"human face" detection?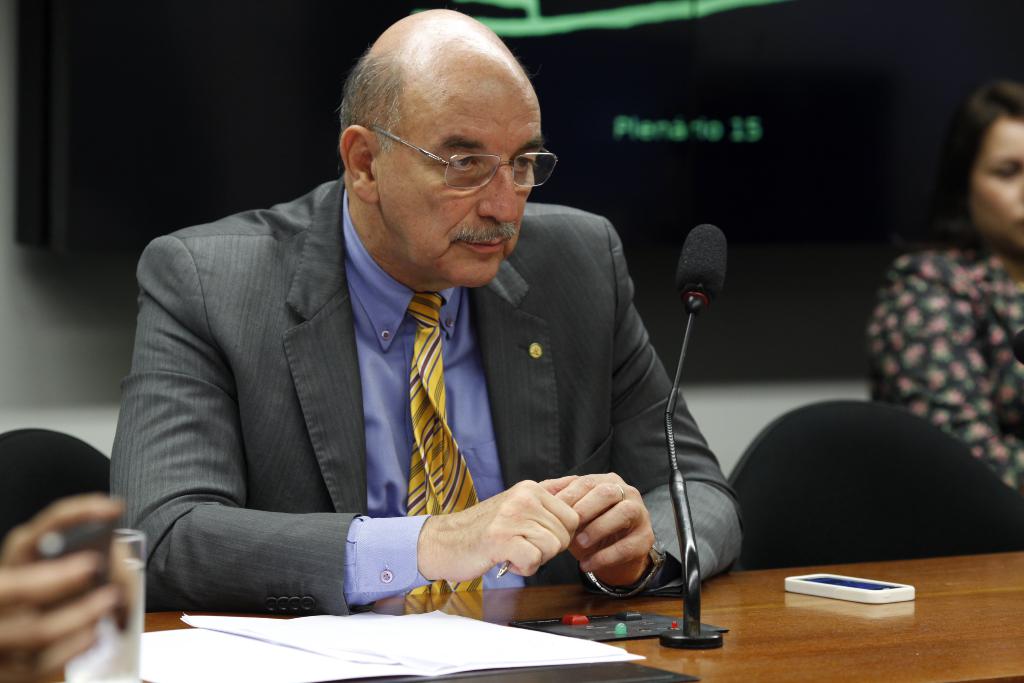
left=389, top=99, right=540, bottom=289
